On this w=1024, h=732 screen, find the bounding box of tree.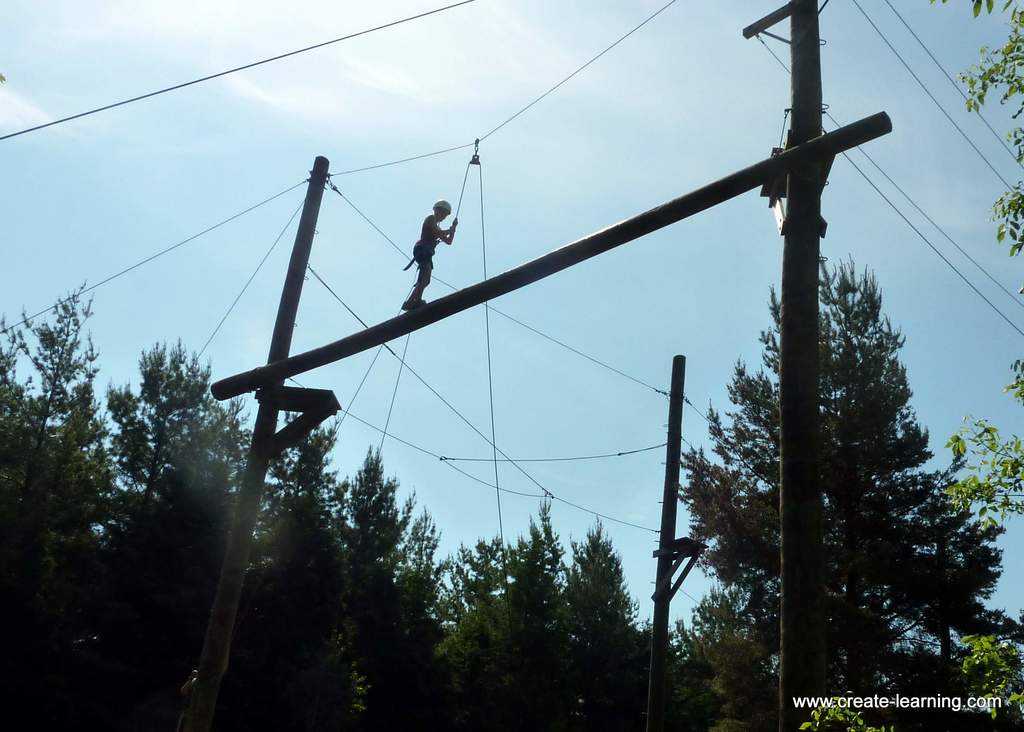
Bounding box: (left=692, top=156, right=998, bottom=711).
